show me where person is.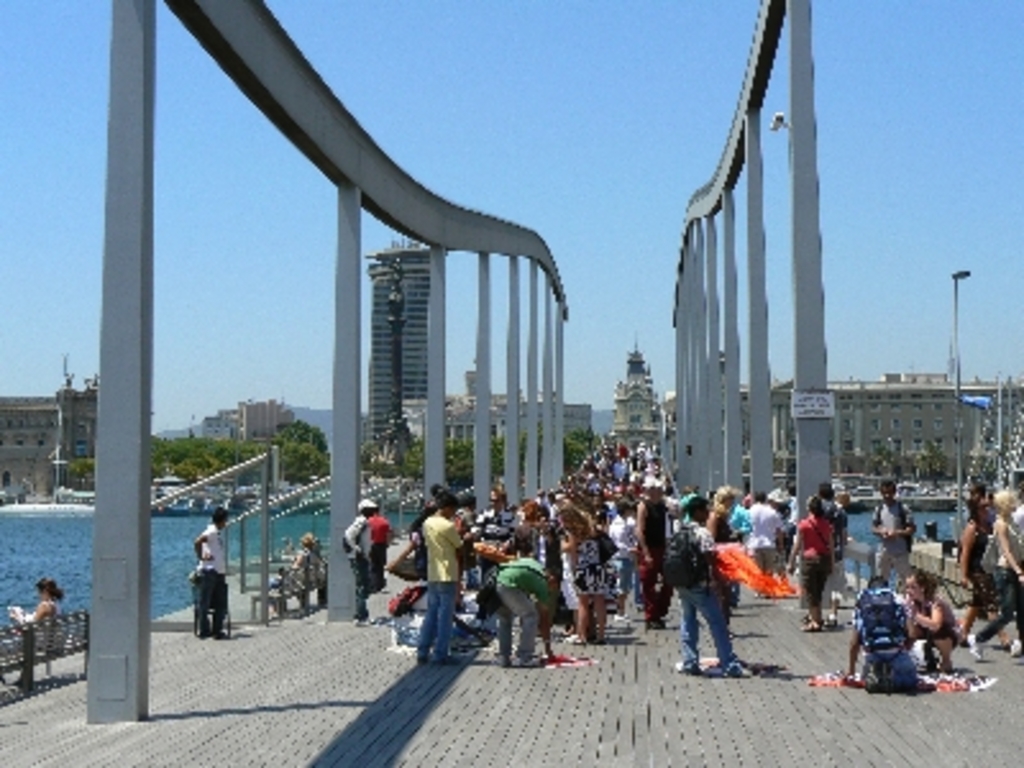
person is at bbox=(794, 499, 827, 627).
